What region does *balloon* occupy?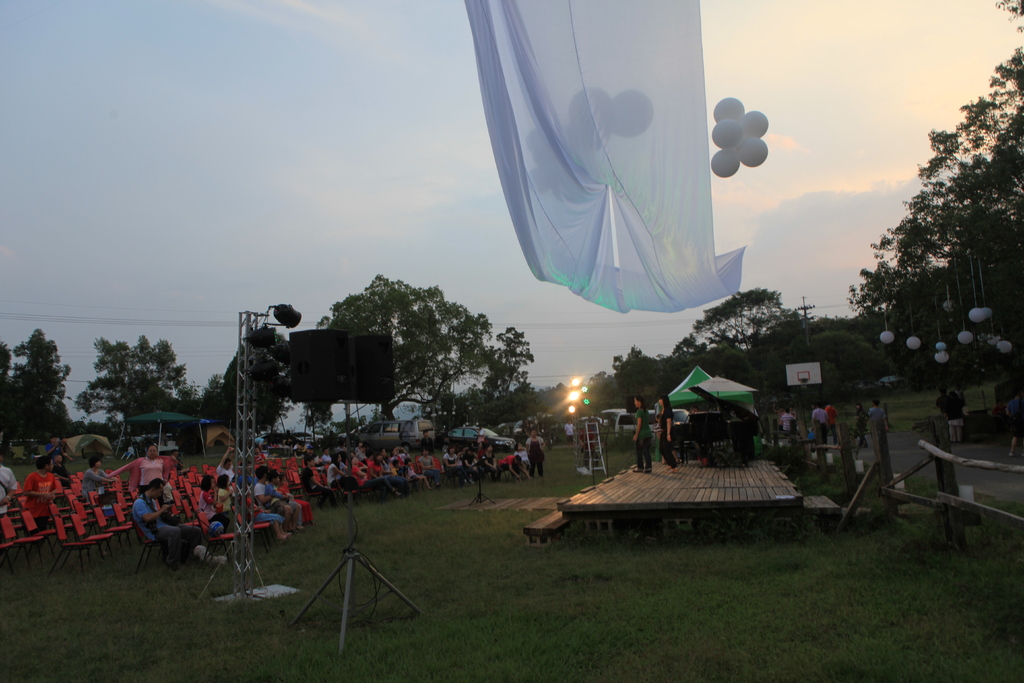
x1=564 y1=85 x2=616 y2=146.
